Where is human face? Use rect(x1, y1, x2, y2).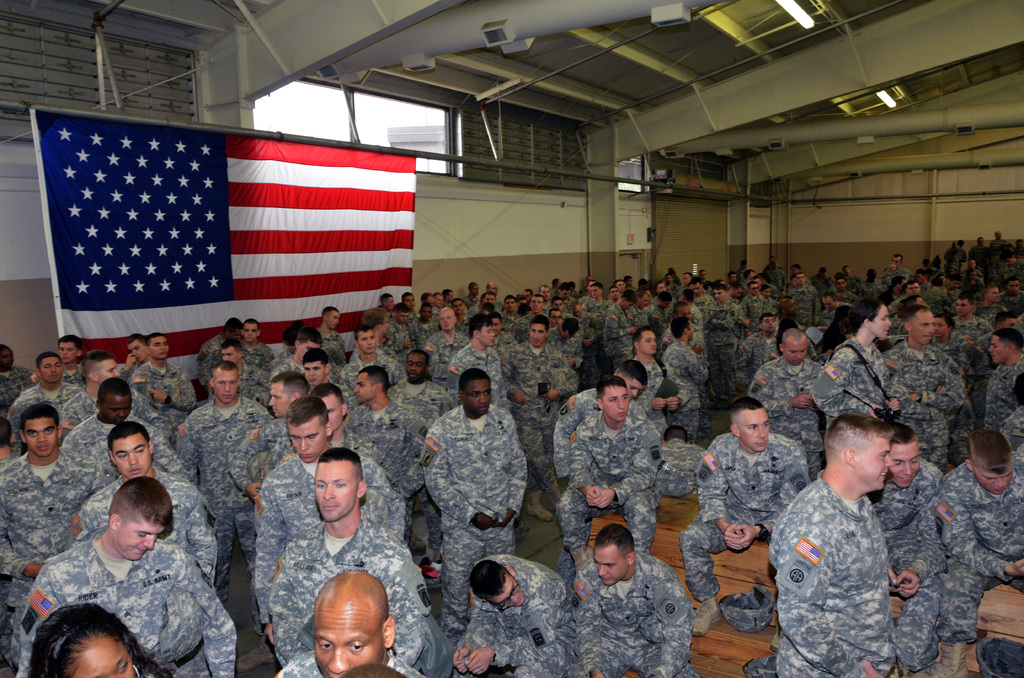
rect(732, 287, 744, 298).
